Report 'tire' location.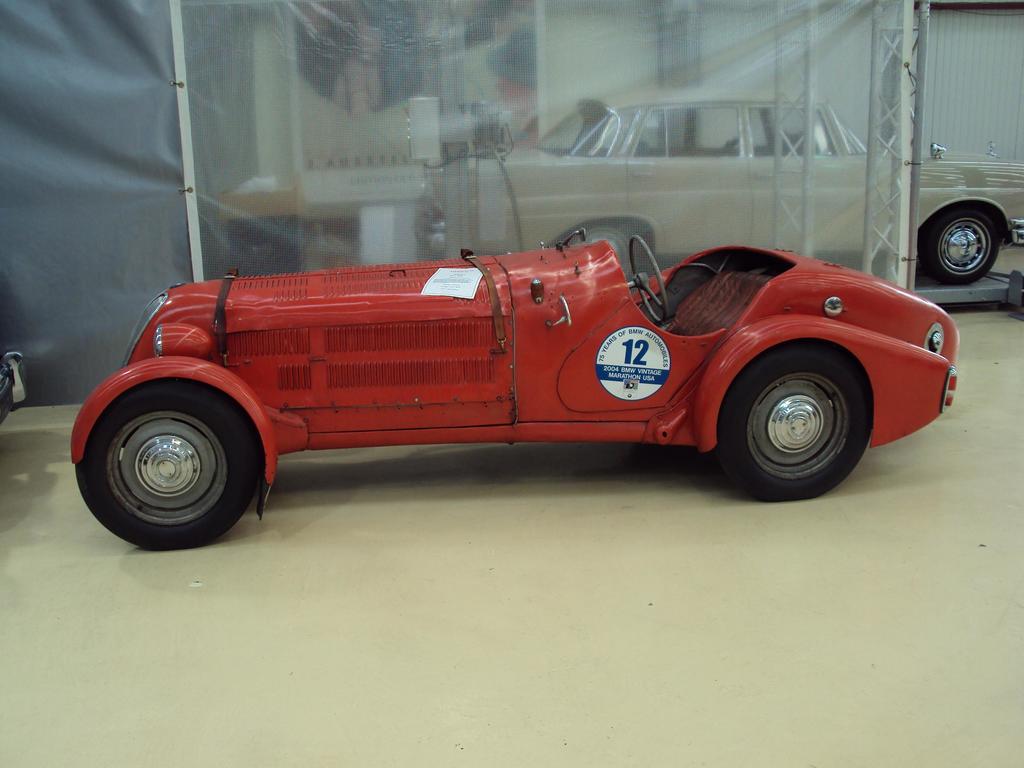
Report: region(72, 378, 257, 549).
